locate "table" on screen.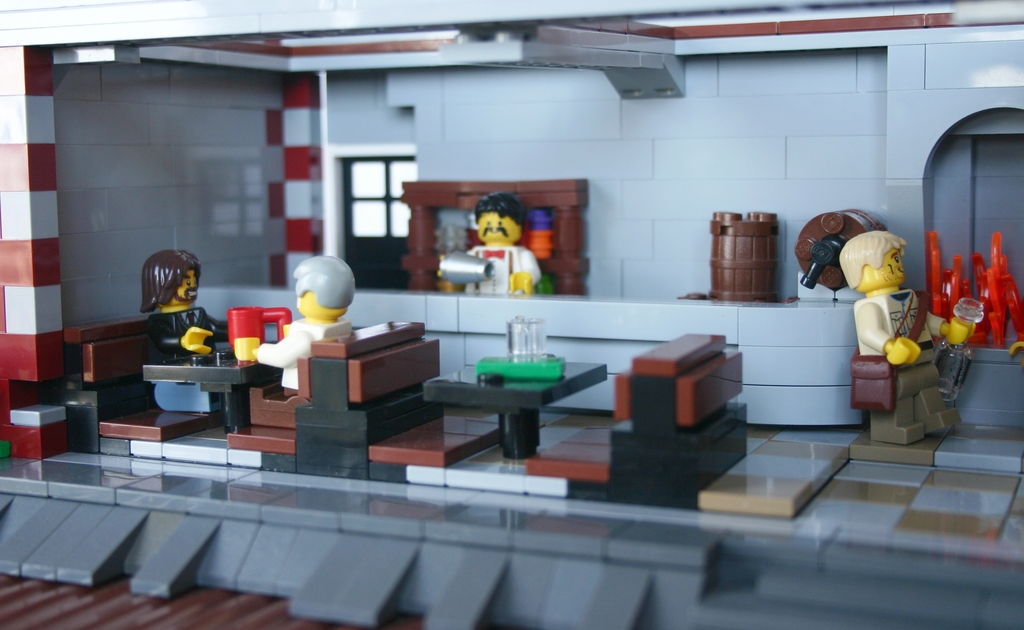
On screen at <bbox>423, 356, 607, 468</bbox>.
